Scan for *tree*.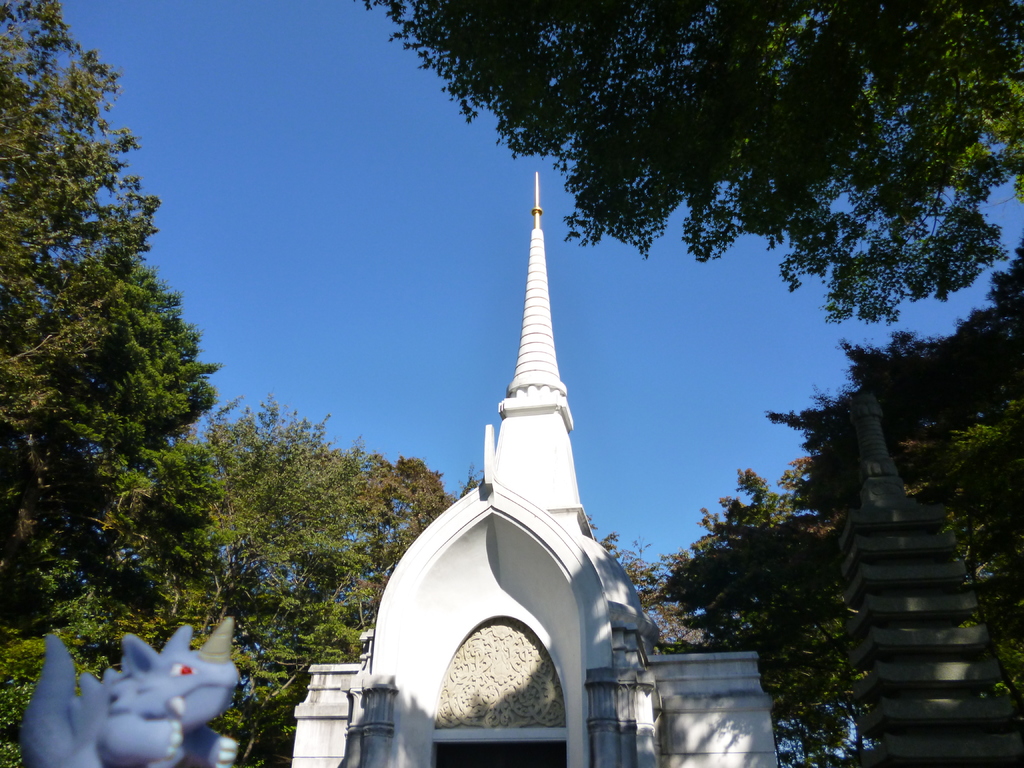
Scan result: [361, 0, 1023, 320].
